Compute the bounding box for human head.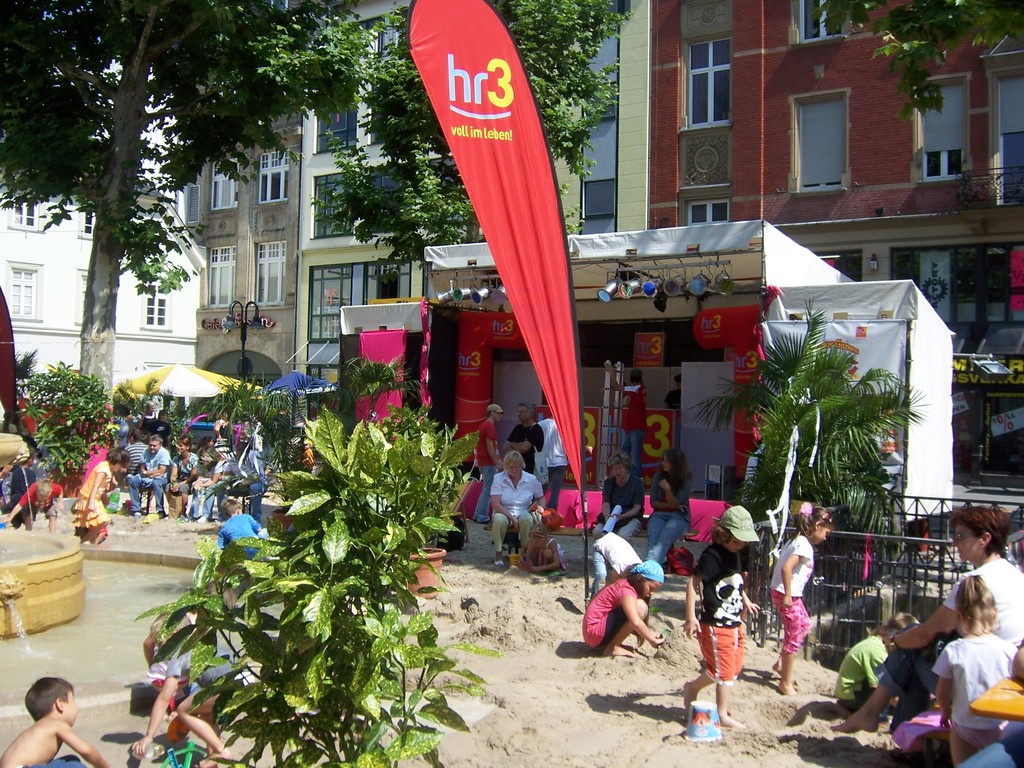
locate(956, 508, 1012, 563).
